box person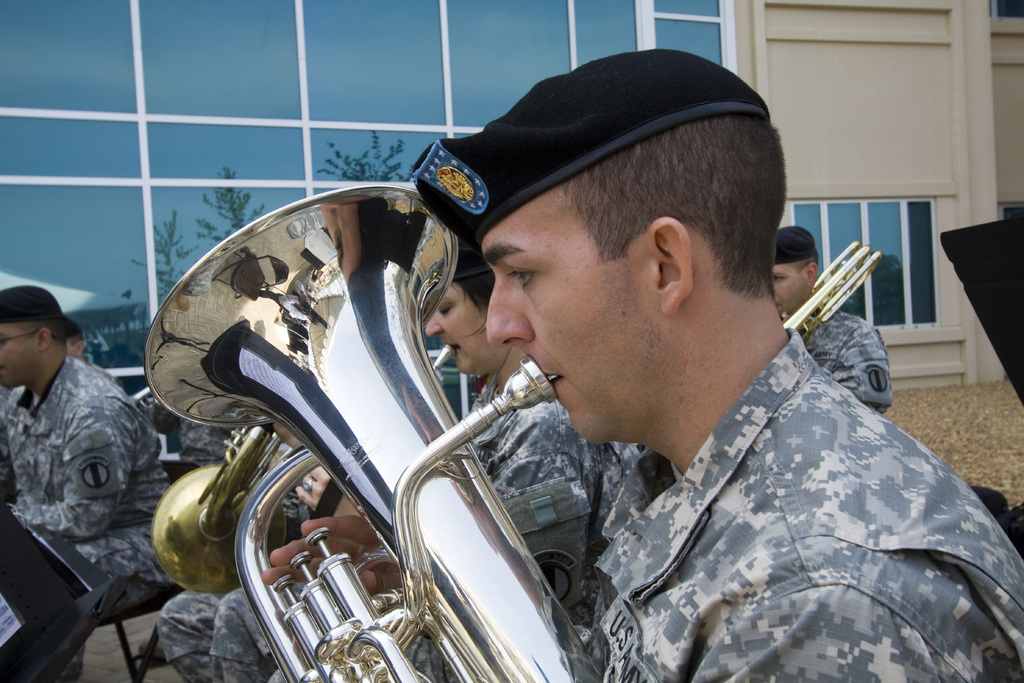
45:311:143:404
